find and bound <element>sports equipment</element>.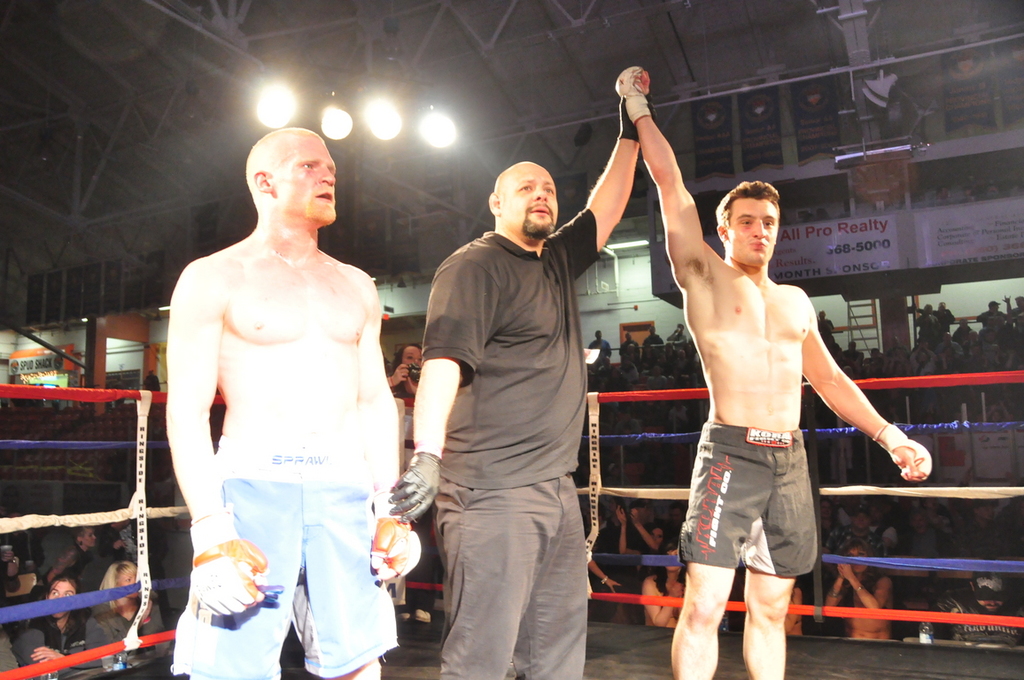
Bound: locate(388, 448, 444, 522).
